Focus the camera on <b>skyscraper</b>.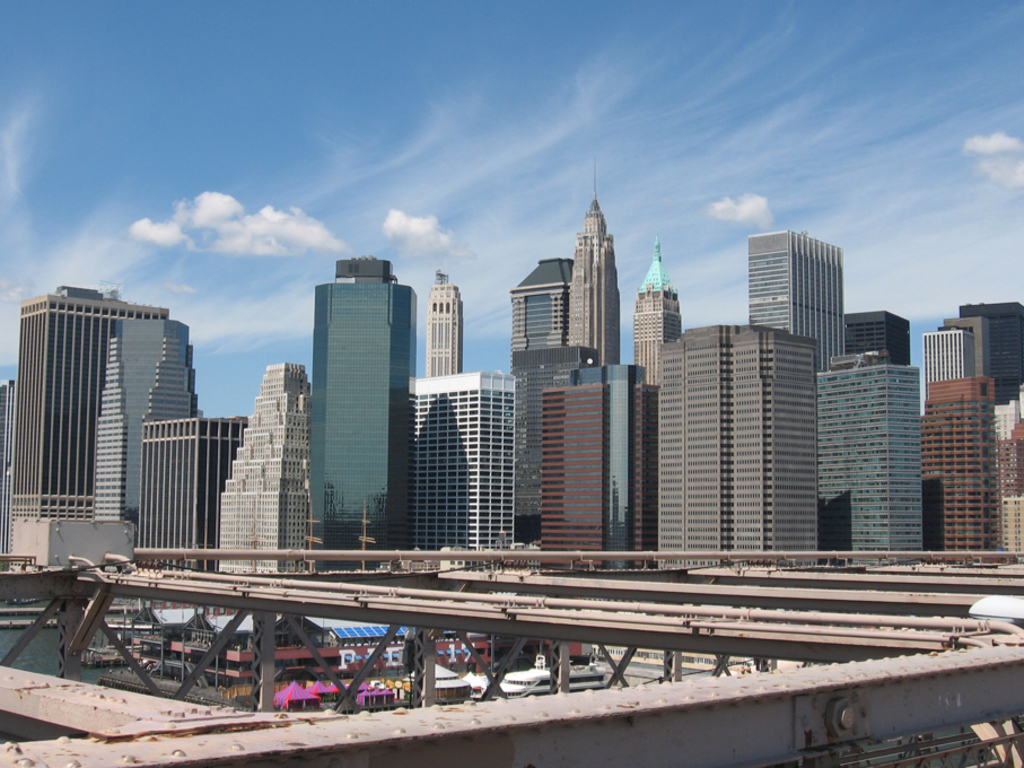
Focus region: box(86, 316, 192, 524).
